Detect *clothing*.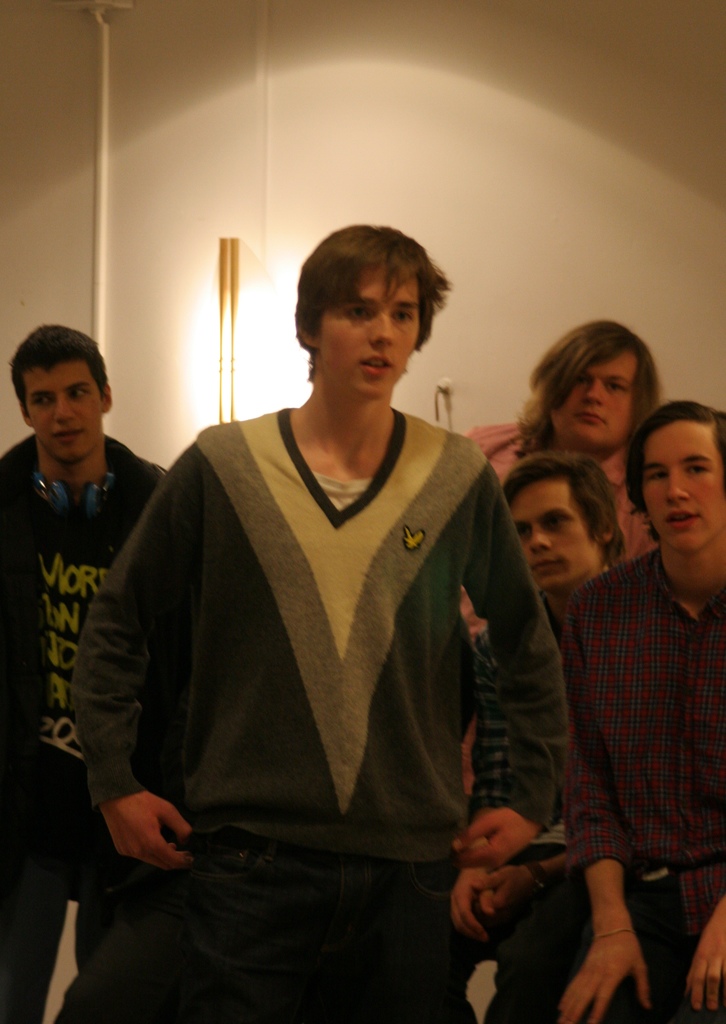
Detected at box(0, 428, 176, 1023).
